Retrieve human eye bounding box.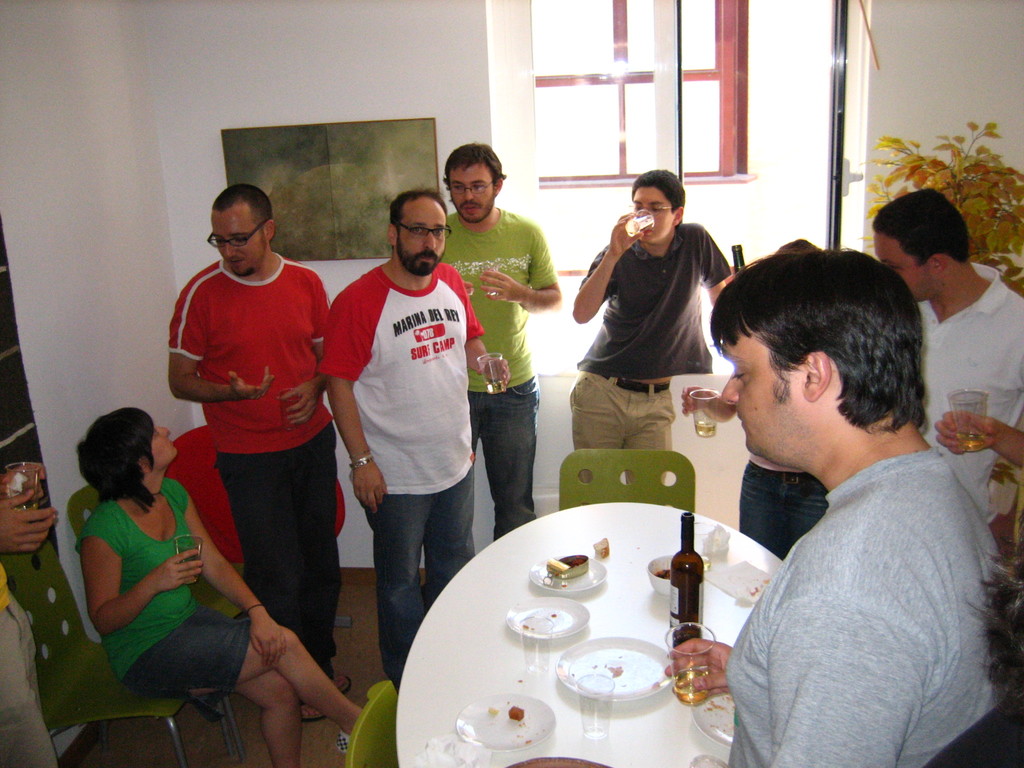
Bounding box: {"x1": 629, "y1": 202, "x2": 646, "y2": 216}.
